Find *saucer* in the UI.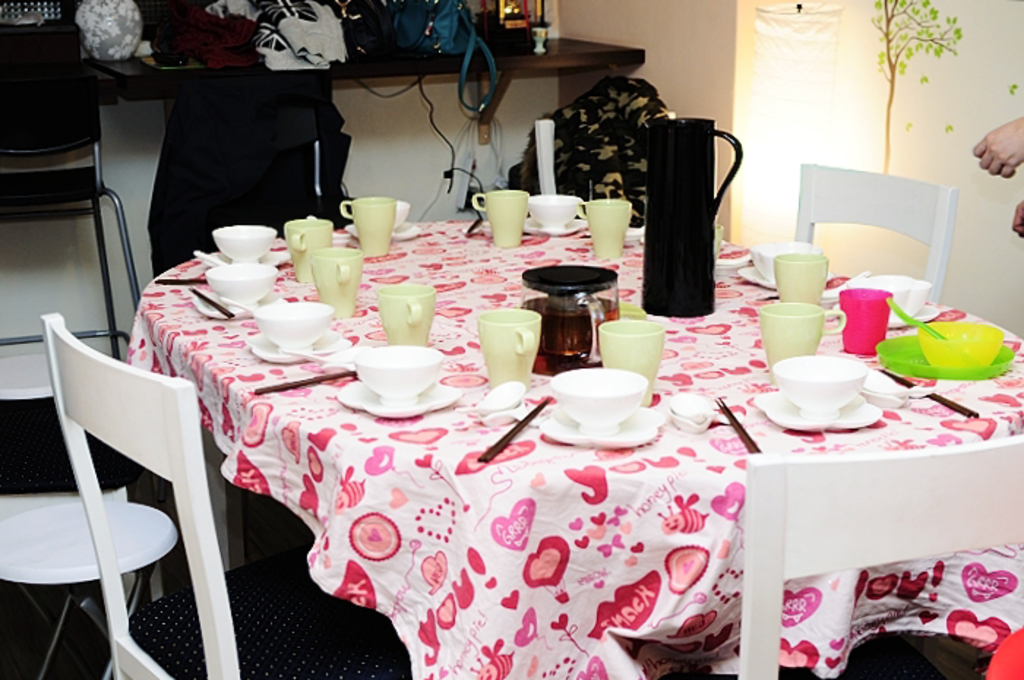
UI element at (541,409,661,445).
